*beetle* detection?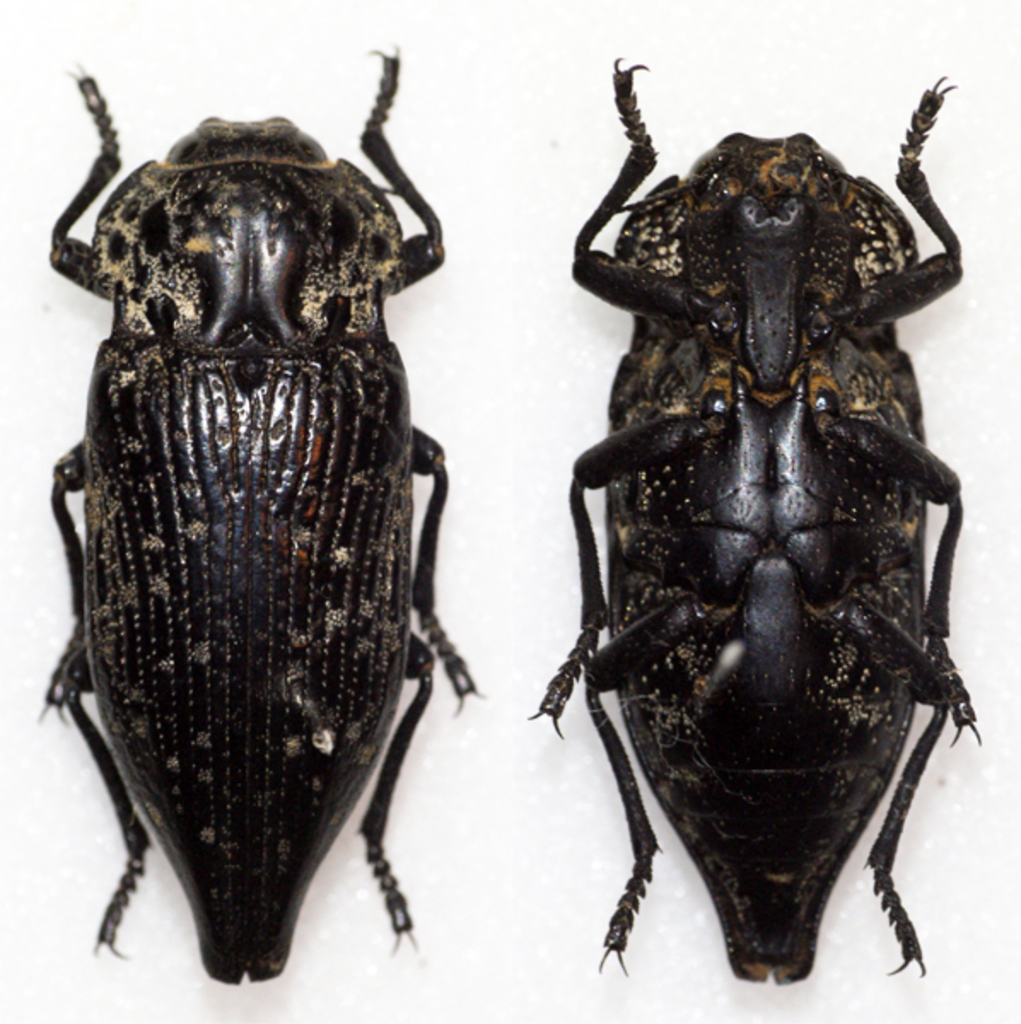
rect(533, 68, 968, 993)
